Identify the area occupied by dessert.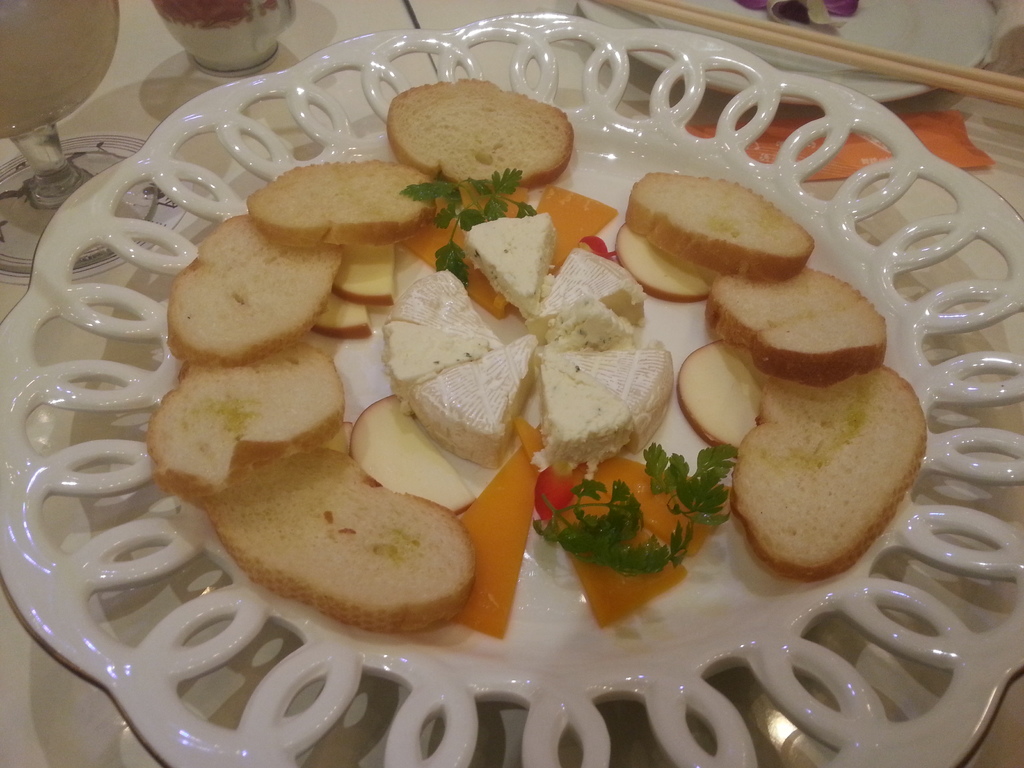
Area: x1=717 y1=266 x2=904 y2=400.
